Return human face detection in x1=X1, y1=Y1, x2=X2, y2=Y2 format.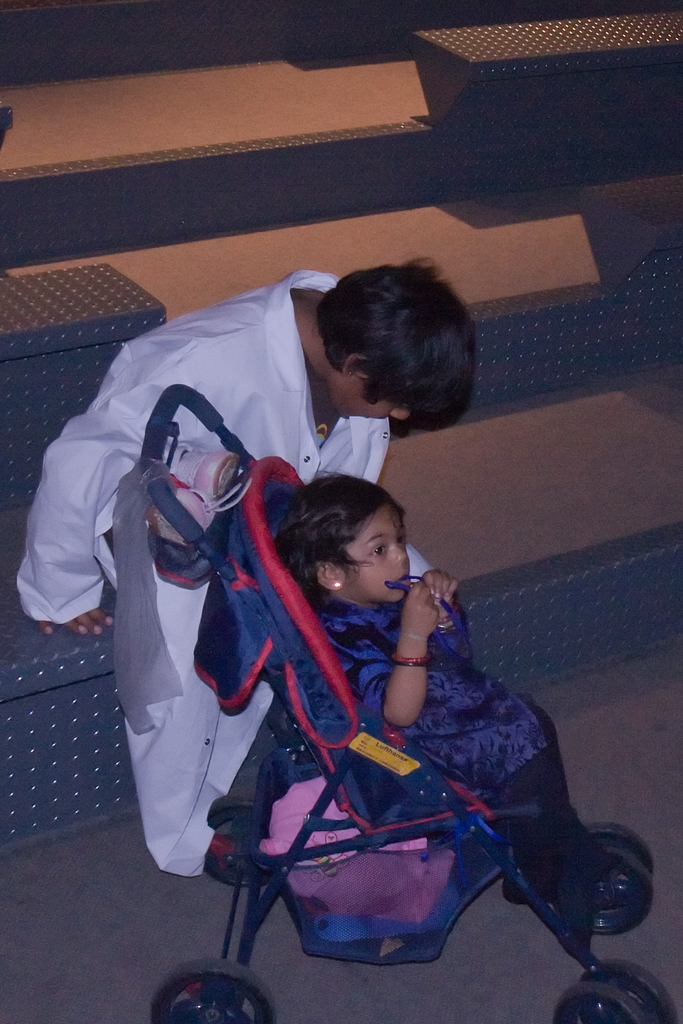
x1=328, y1=372, x2=412, y2=424.
